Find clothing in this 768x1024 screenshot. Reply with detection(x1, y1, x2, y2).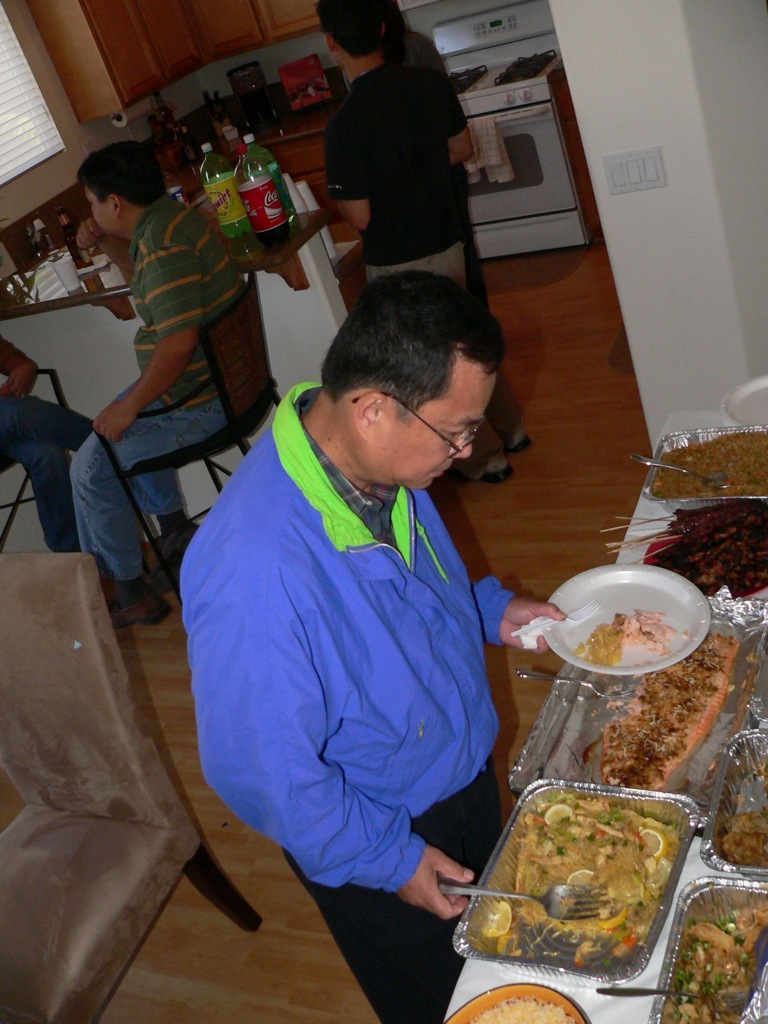
detection(0, 335, 97, 555).
